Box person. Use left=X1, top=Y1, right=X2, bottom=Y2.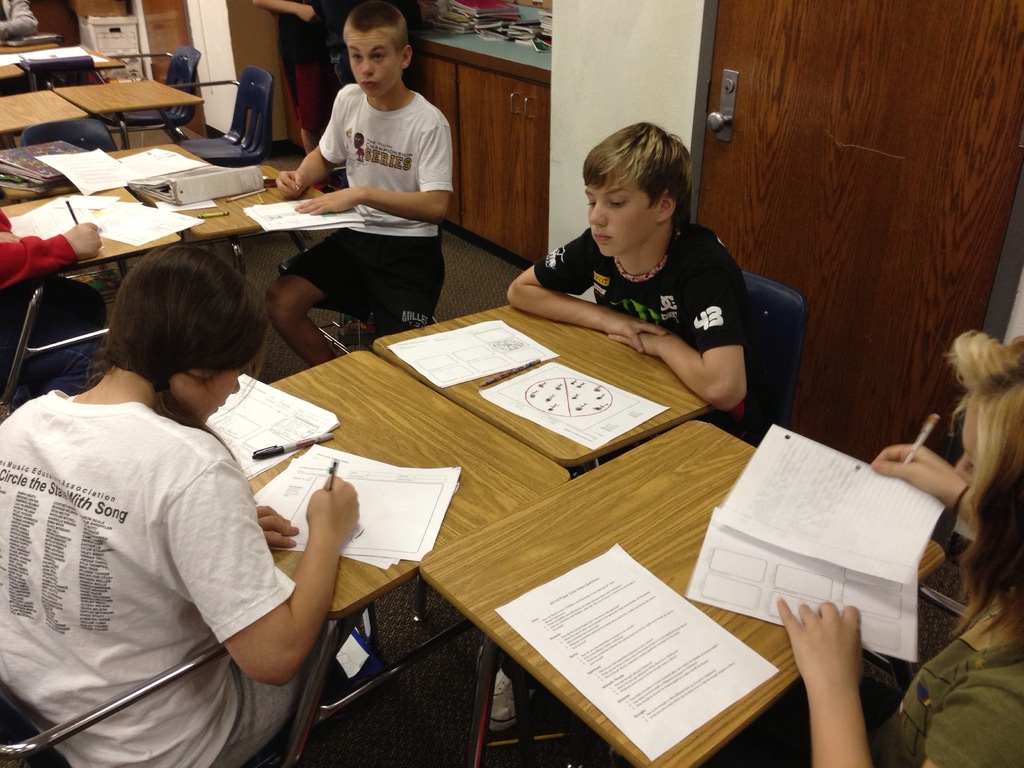
left=255, top=0, right=334, bottom=164.
